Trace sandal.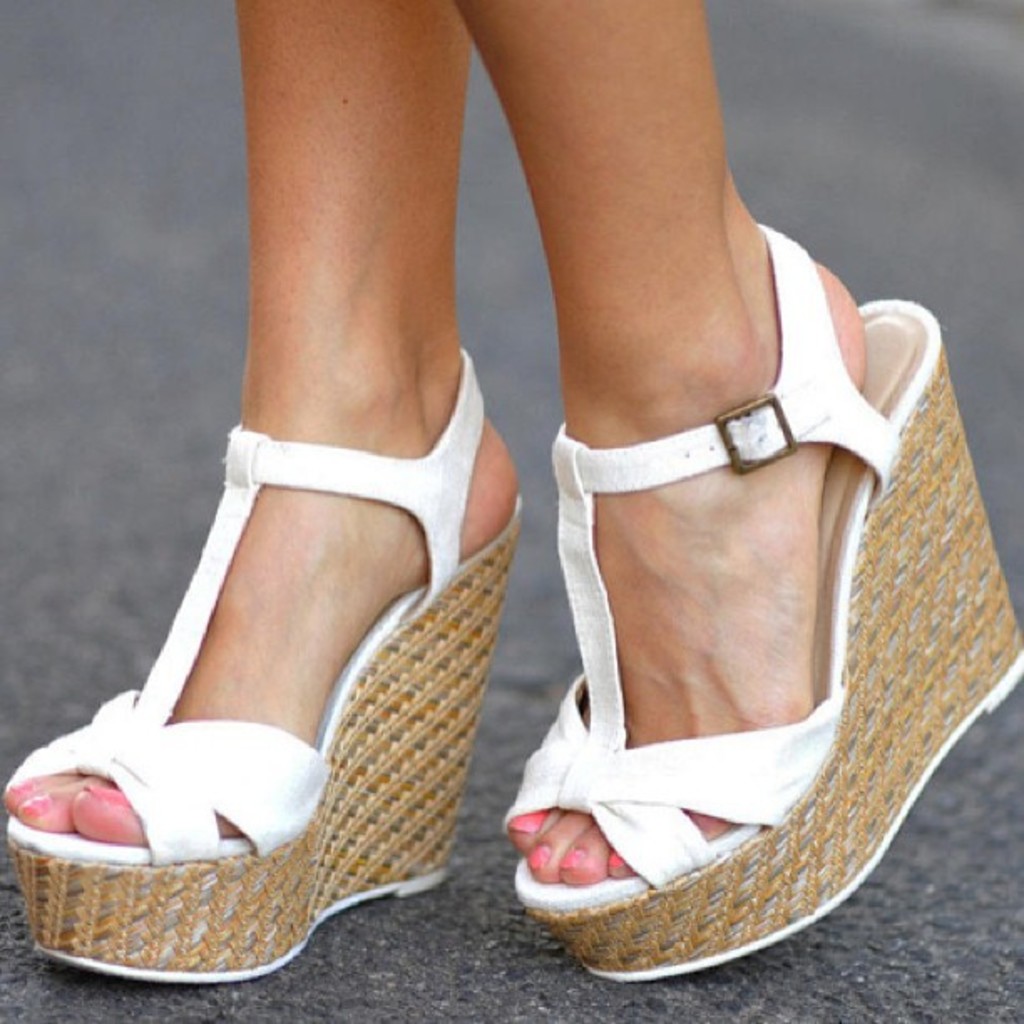
Traced to detection(7, 350, 522, 991).
